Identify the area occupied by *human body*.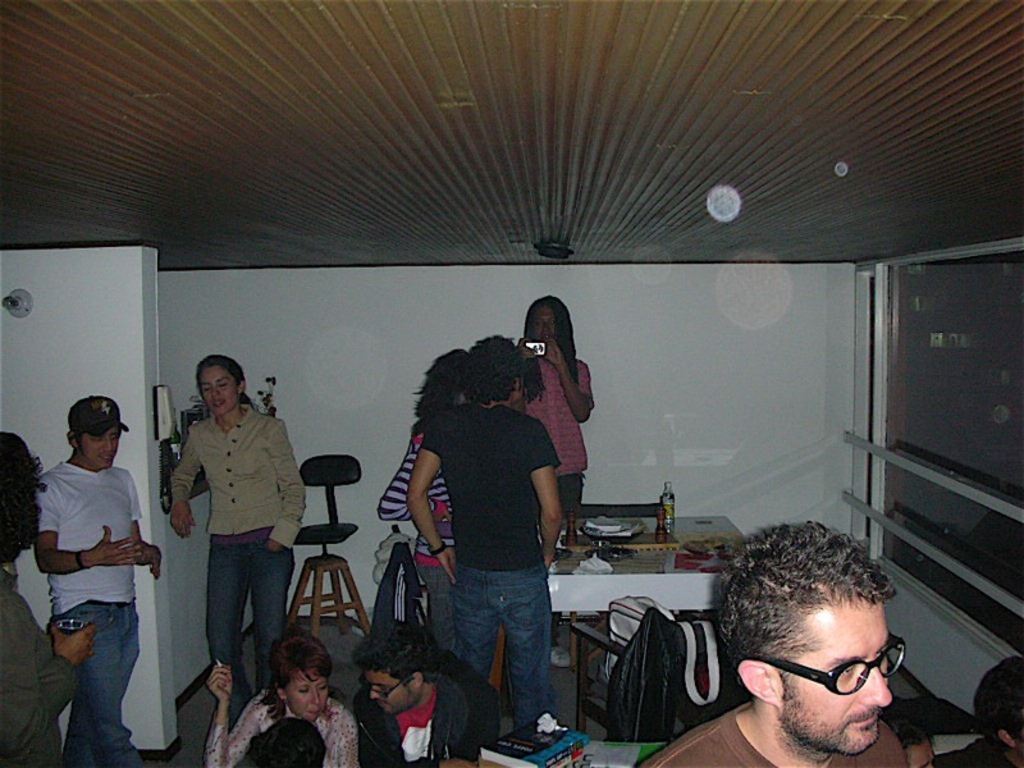
Area: locate(173, 398, 311, 724).
